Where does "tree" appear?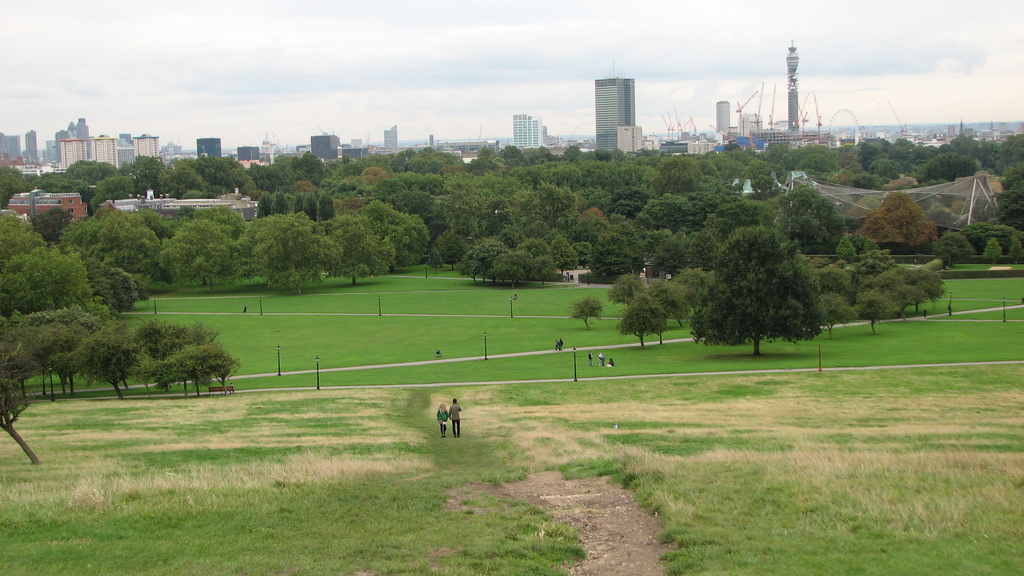
Appears at crop(111, 266, 141, 312).
